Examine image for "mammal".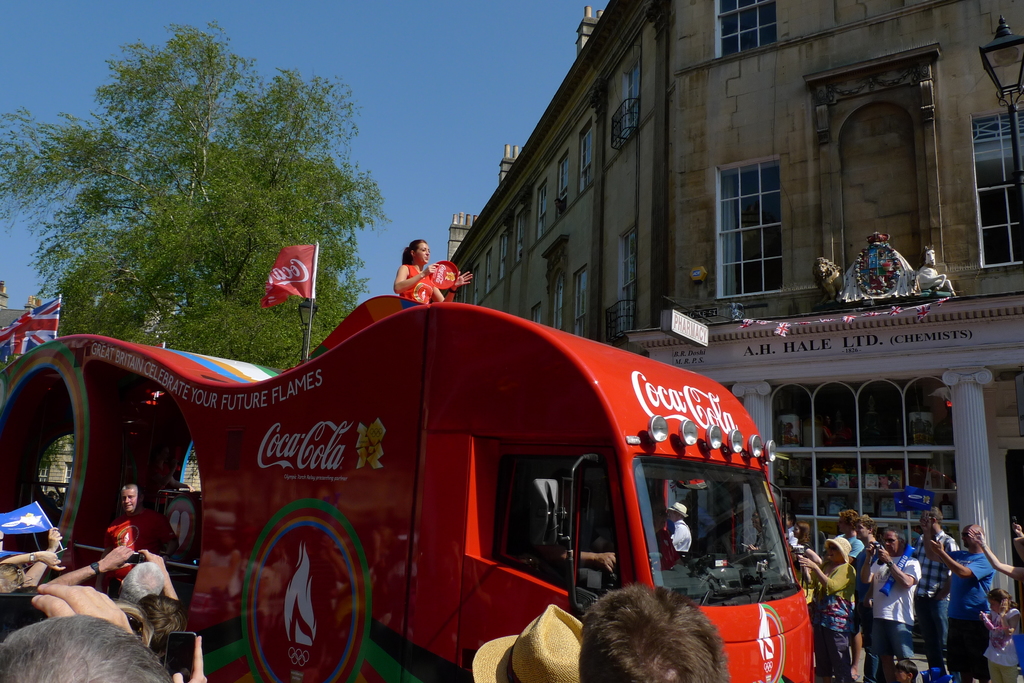
Examination result: rect(98, 480, 177, 598).
